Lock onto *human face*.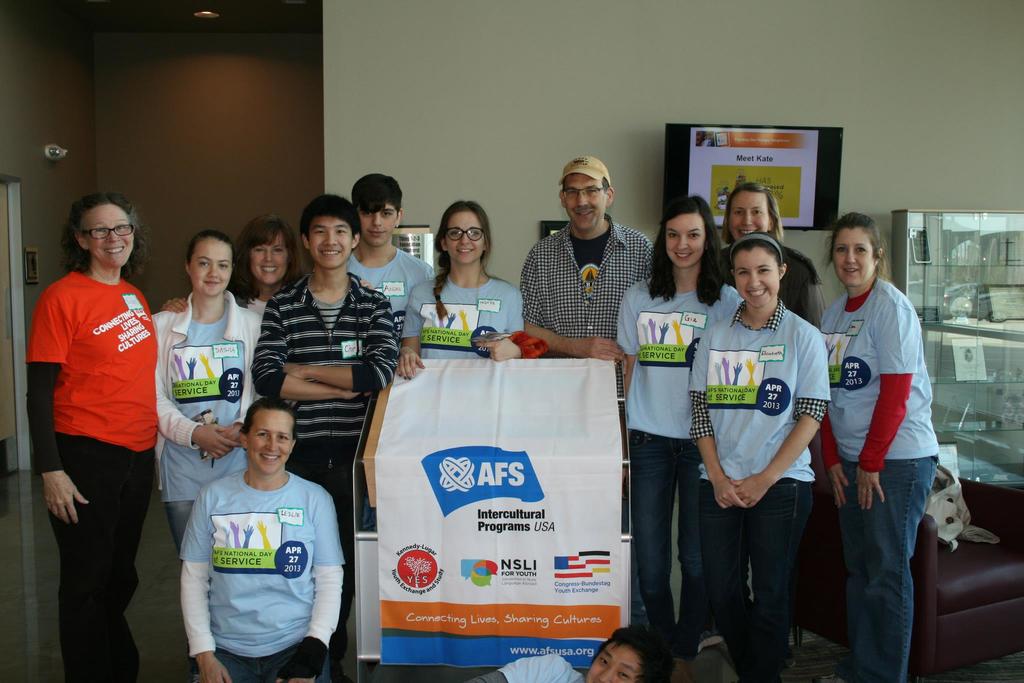
Locked: {"x1": 252, "y1": 411, "x2": 290, "y2": 476}.
